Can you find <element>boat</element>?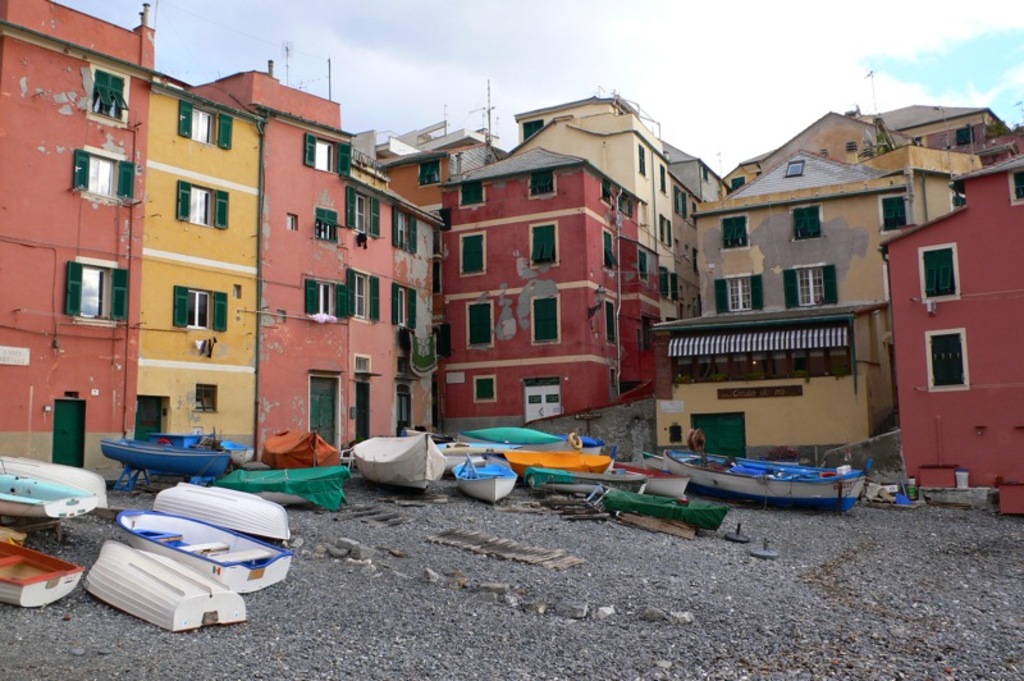
Yes, bounding box: select_region(109, 507, 305, 597).
